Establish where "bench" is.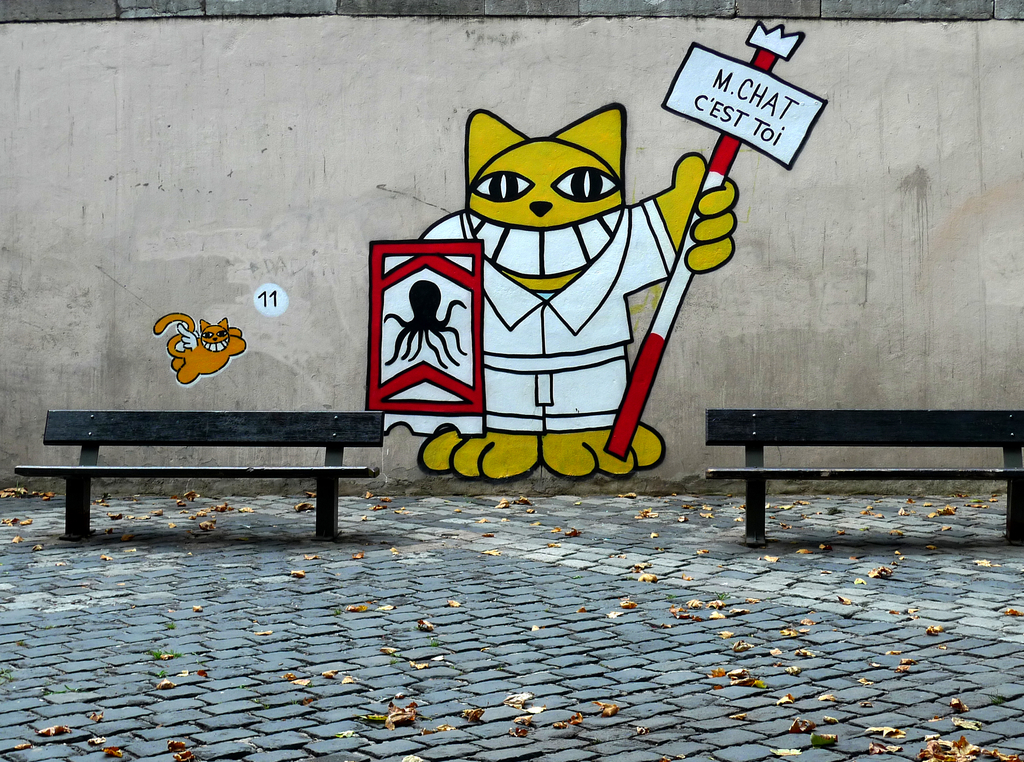
Established at [left=18, top=404, right=385, bottom=550].
